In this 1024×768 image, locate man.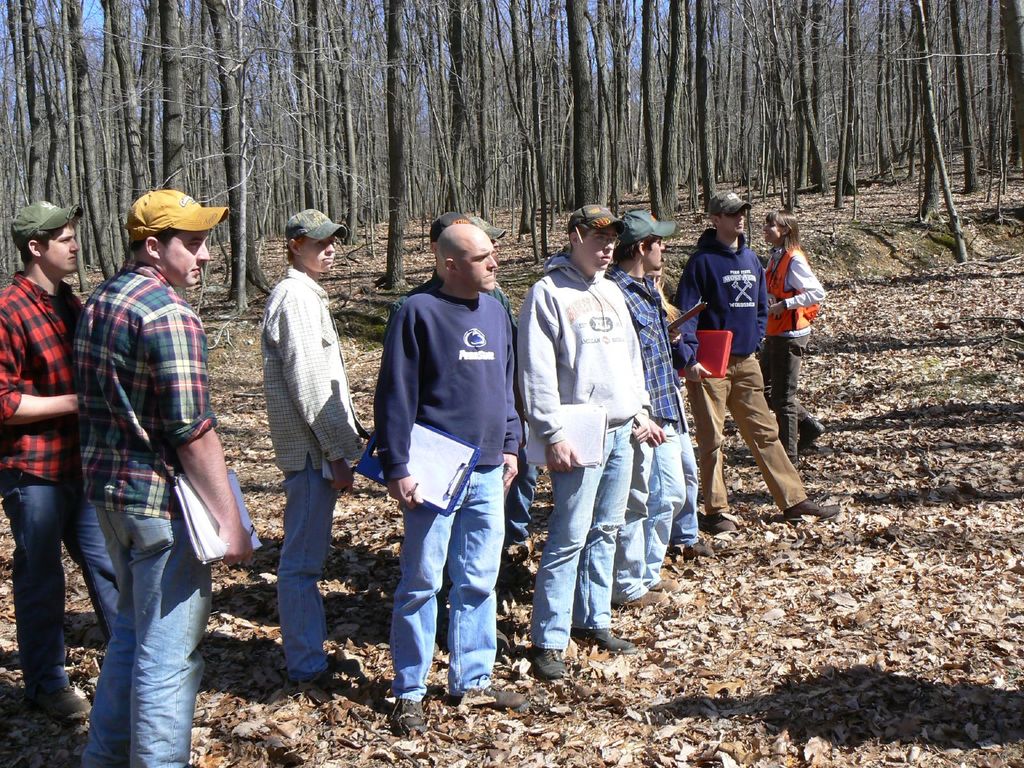
Bounding box: <region>73, 188, 253, 767</region>.
